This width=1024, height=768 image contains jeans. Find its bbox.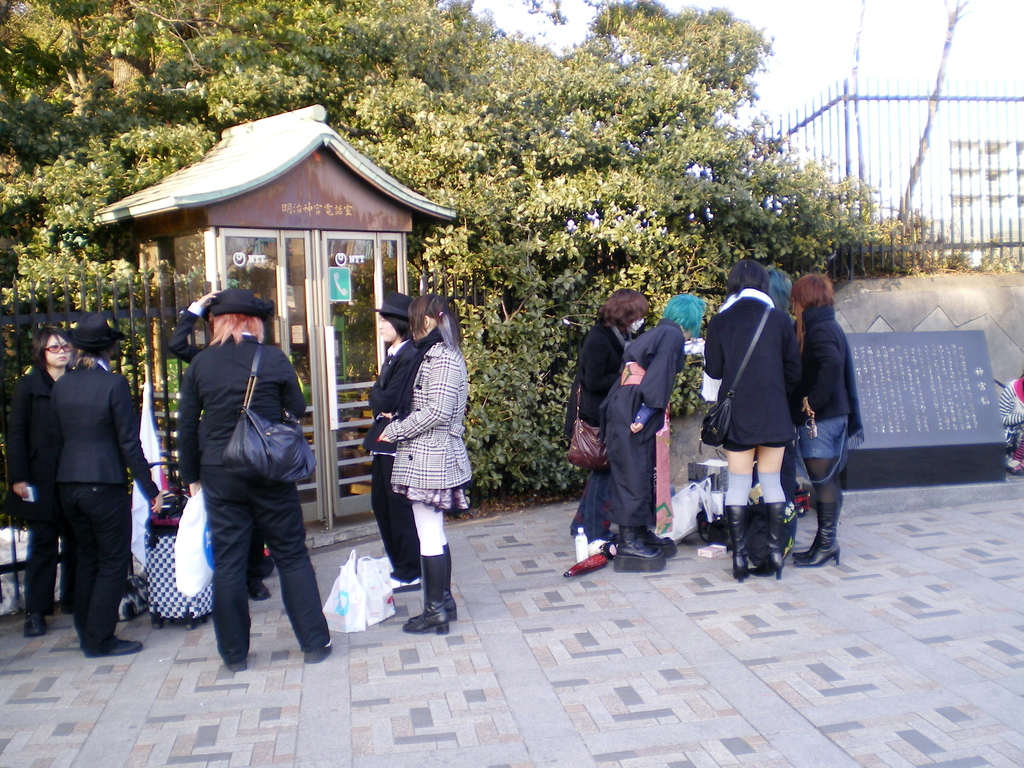
(x1=19, y1=484, x2=61, y2=614).
